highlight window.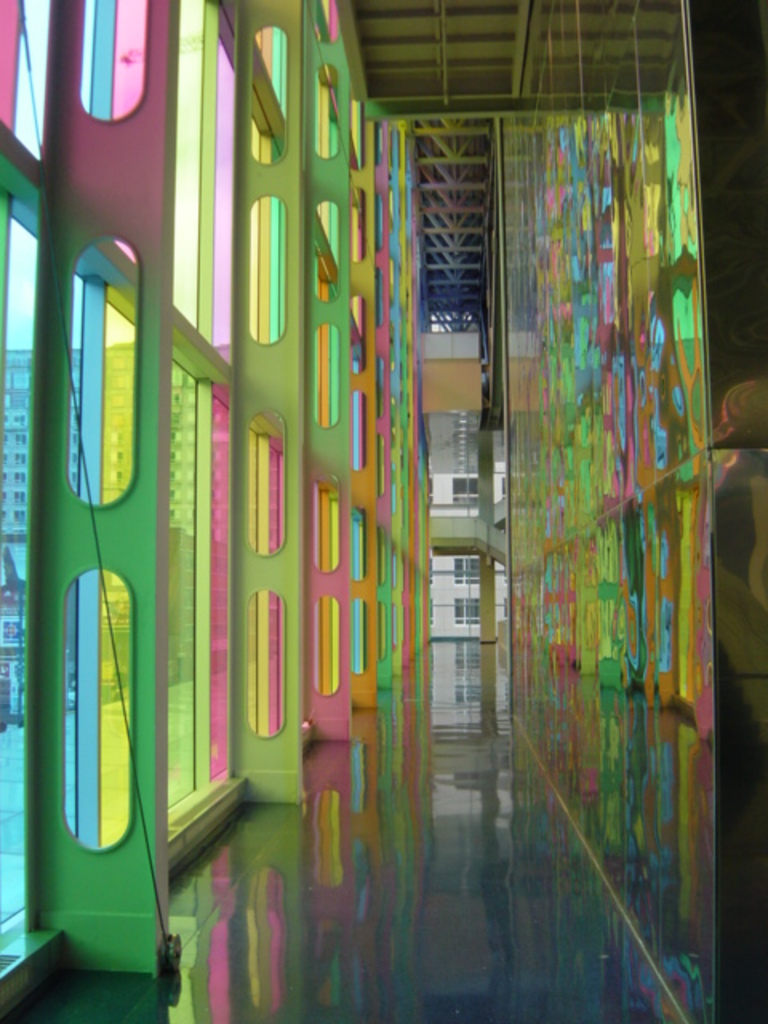
Highlighted region: pyautogui.locateOnScreen(453, 595, 485, 624).
